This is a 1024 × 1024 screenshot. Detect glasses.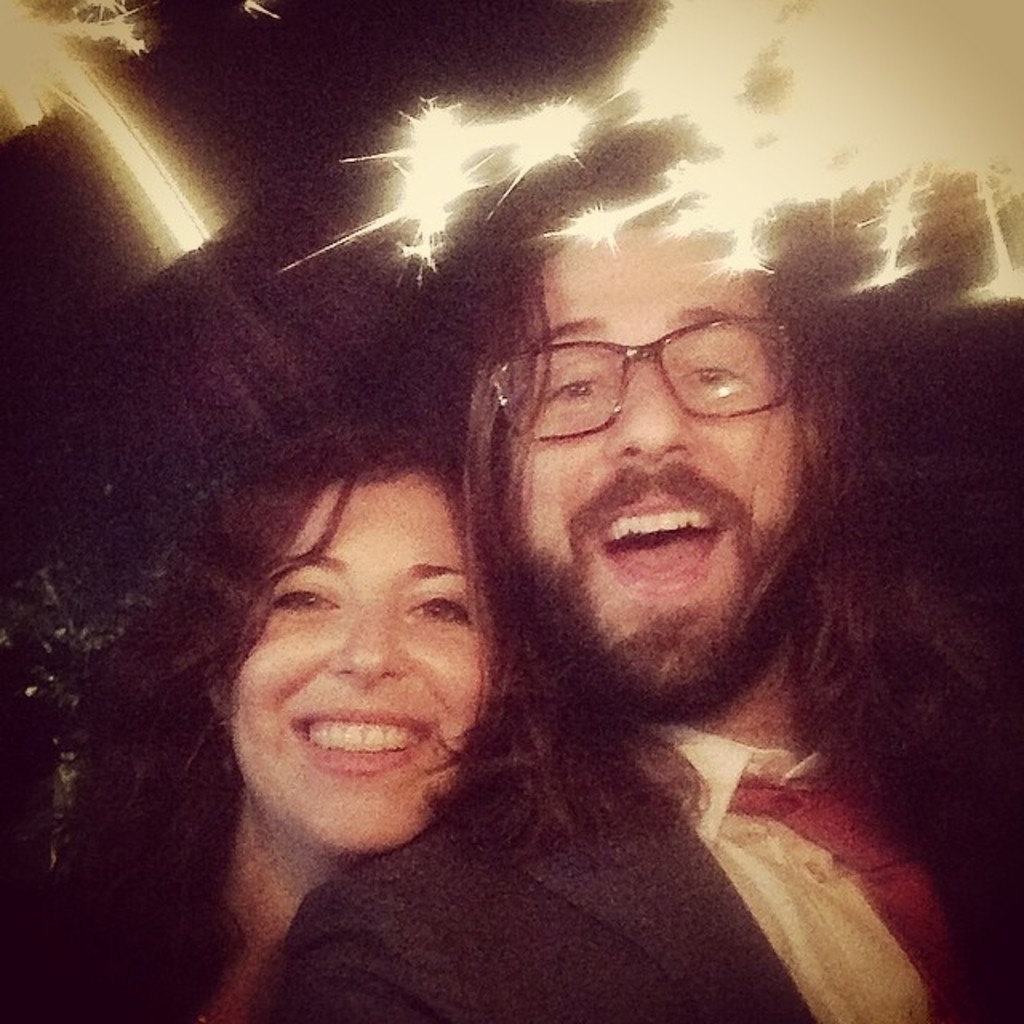
box=[502, 315, 795, 445].
